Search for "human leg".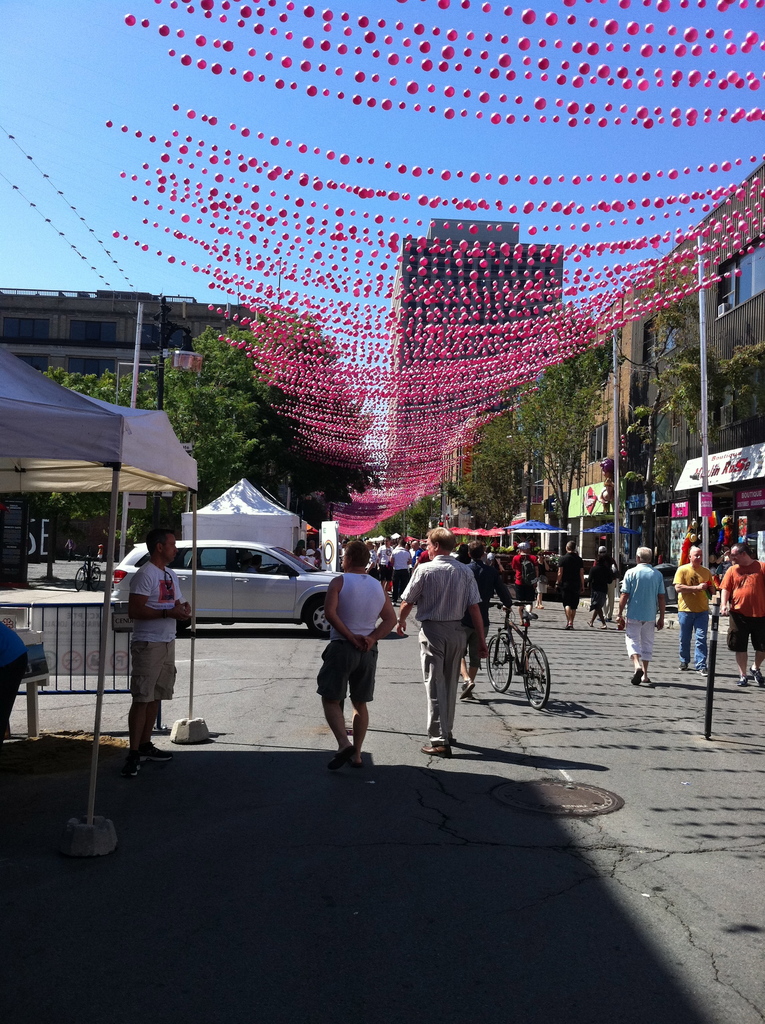
Found at <bbox>315, 631, 357, 752</bbox>.
